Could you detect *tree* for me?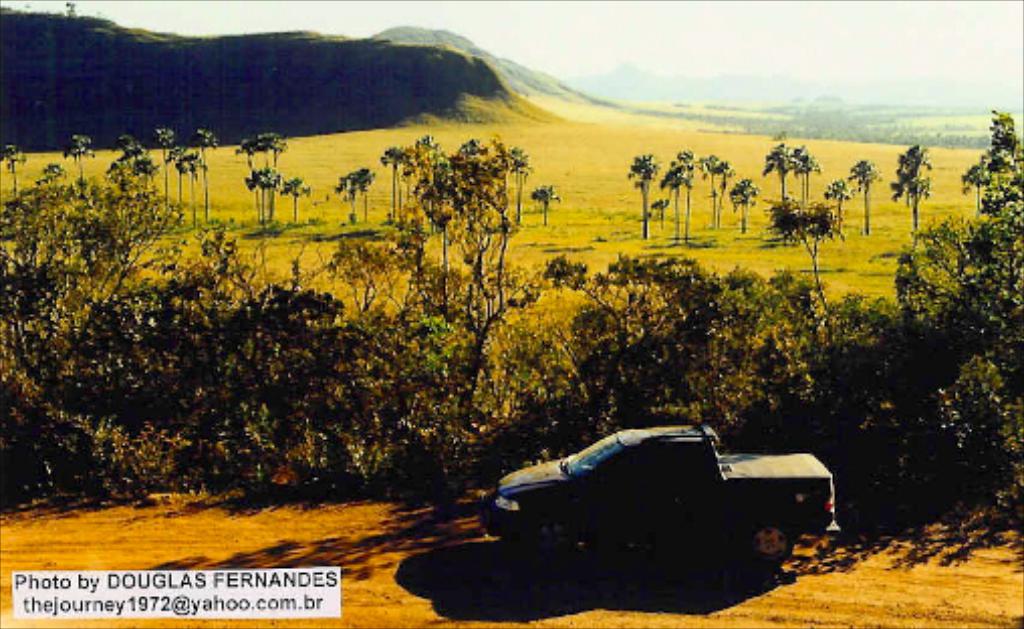
Detection result: 792:139:822:202.
